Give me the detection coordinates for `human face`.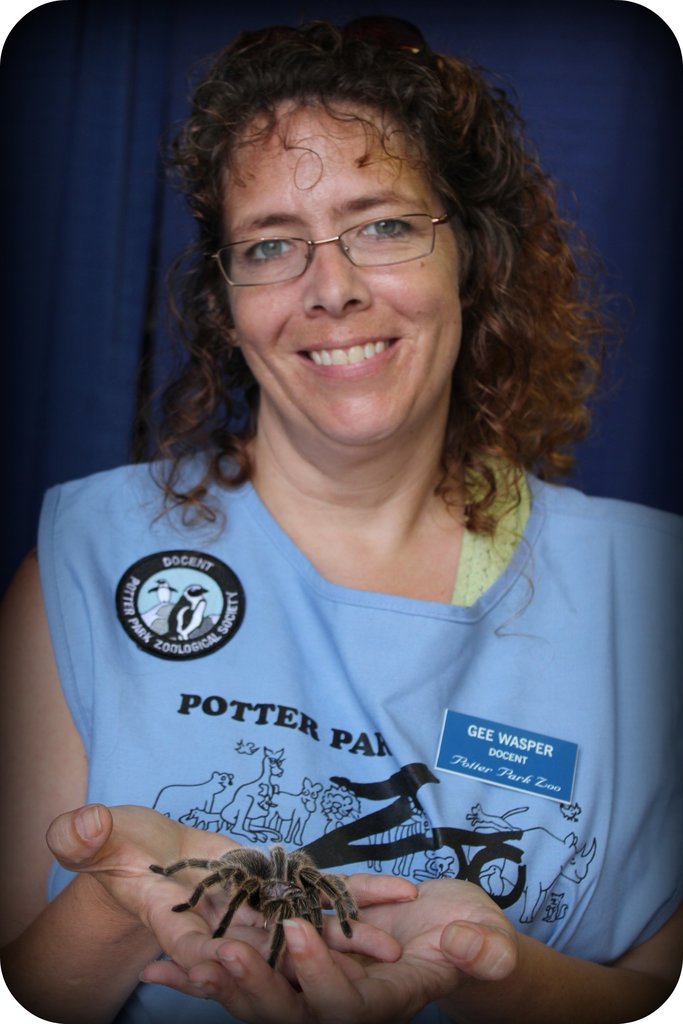
225, 90, 468, 442.
